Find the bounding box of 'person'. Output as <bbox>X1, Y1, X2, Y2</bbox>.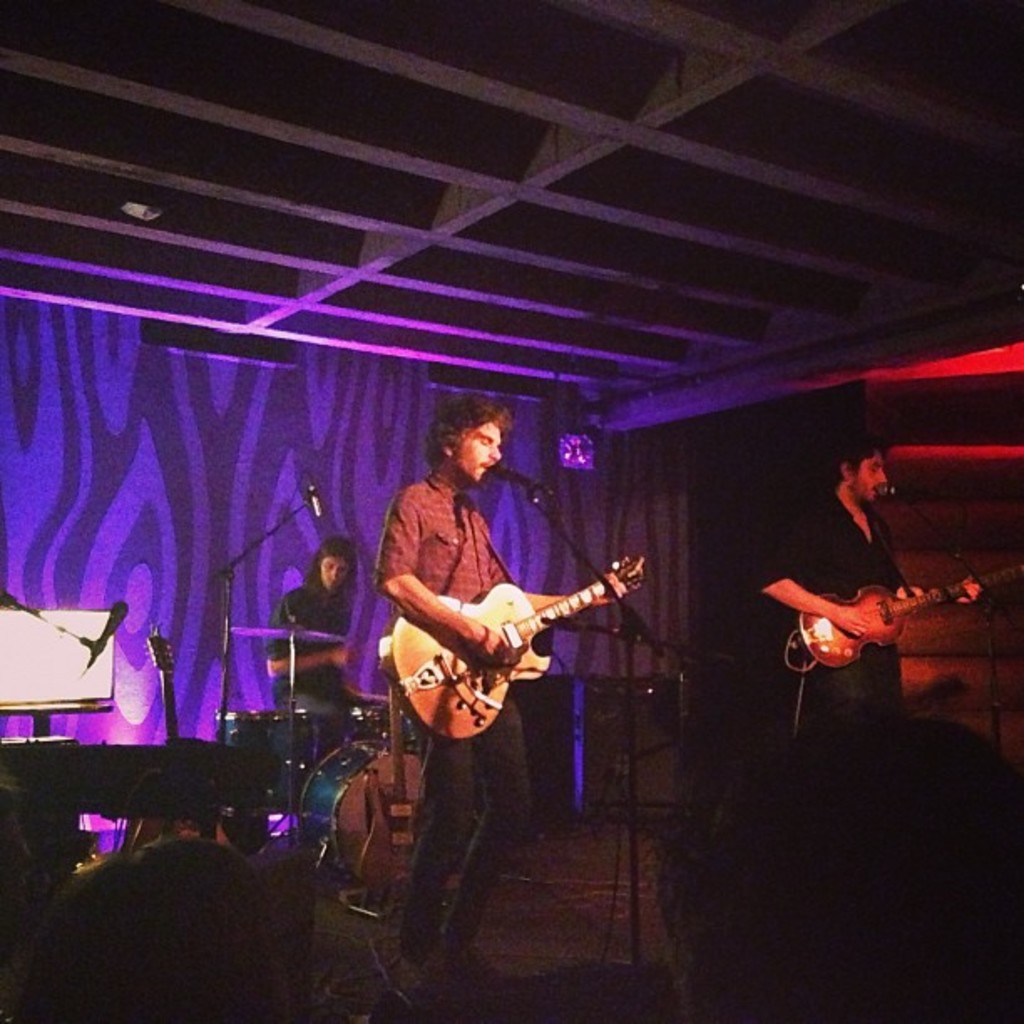
<bbox>758, 427, 954, 914</bbox>.
